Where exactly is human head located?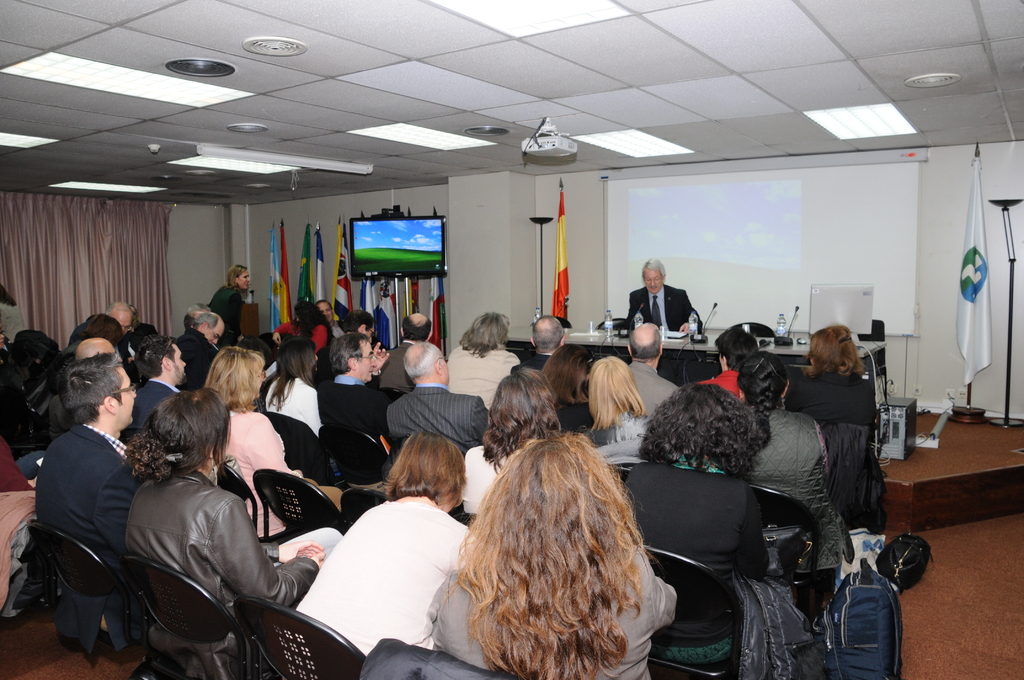
Its bounding box is [x1=381, y1=446, x2=470, y2=517].
